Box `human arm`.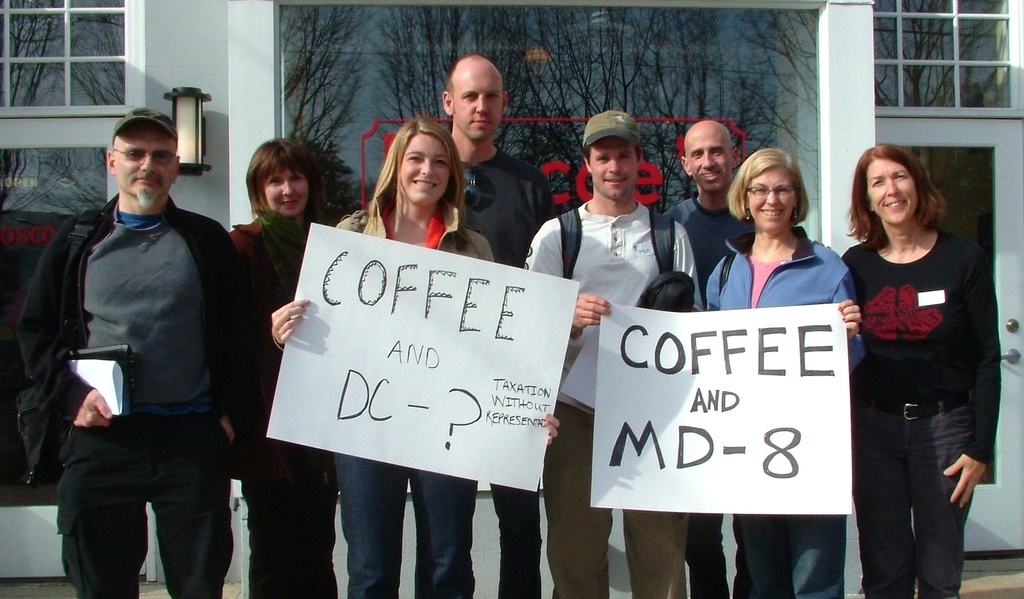
940 258 1005 511.
